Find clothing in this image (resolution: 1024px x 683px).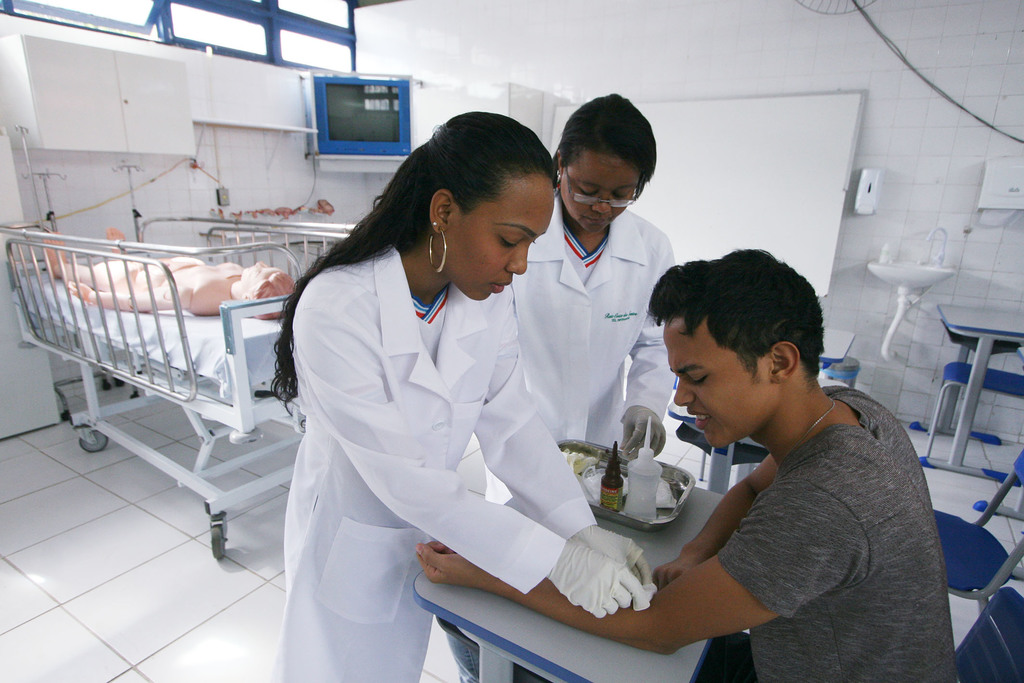
bbox=[714, 381, 961, 682].
